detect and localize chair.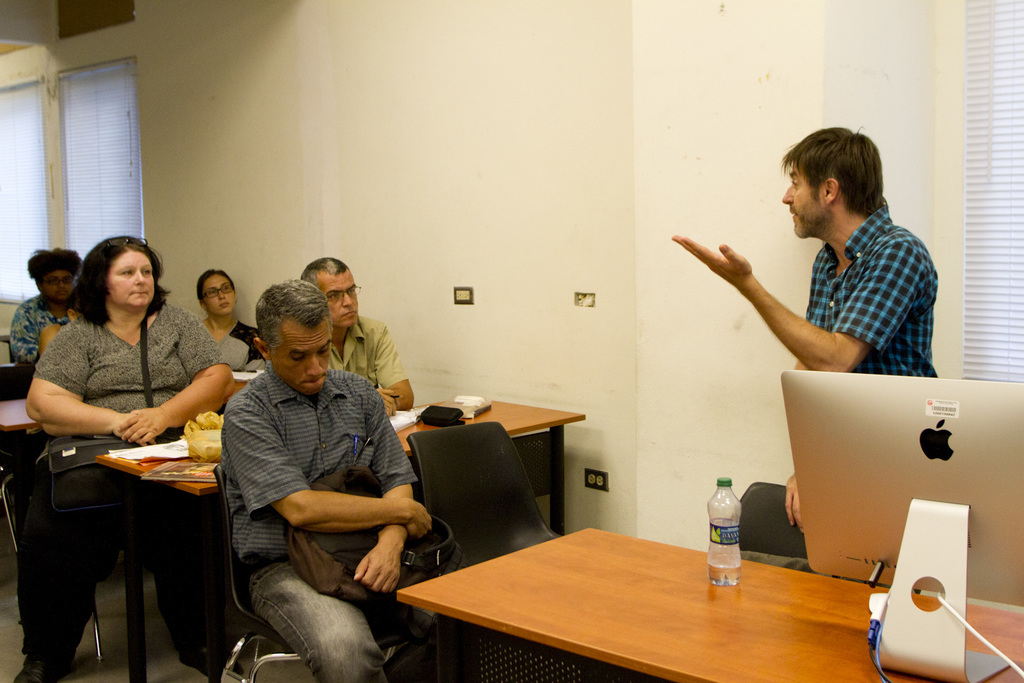
Localized at 83 527 110 668.
